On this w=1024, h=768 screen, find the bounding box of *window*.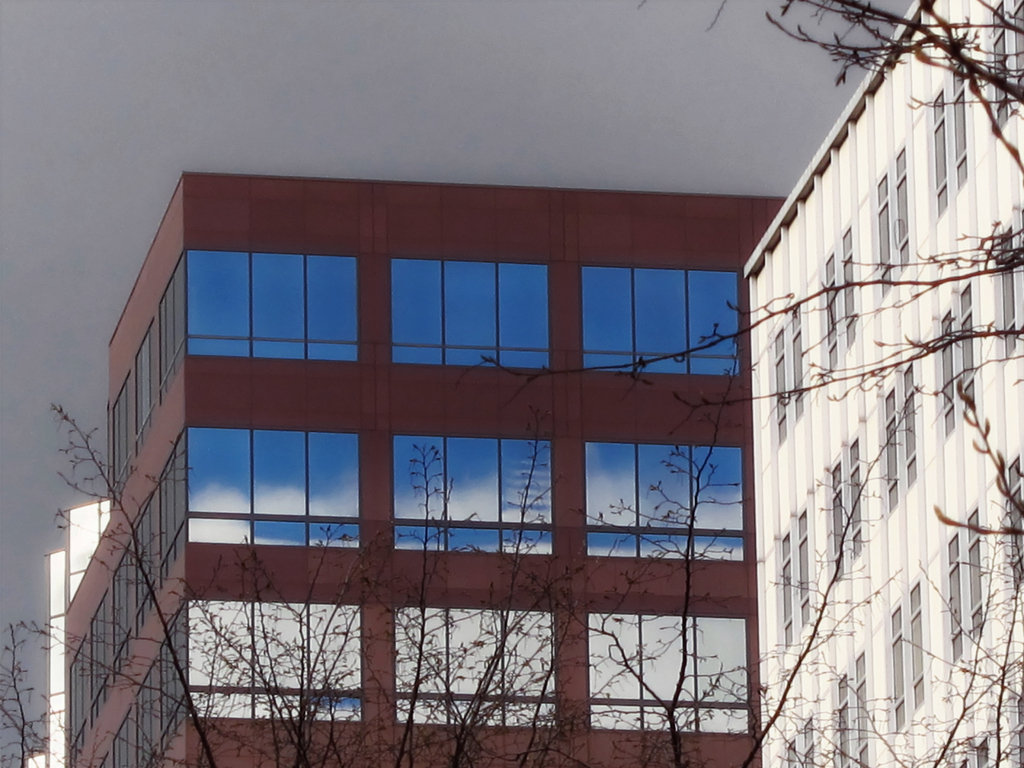
Bounding box: detection(251, 248, 307, 359).
